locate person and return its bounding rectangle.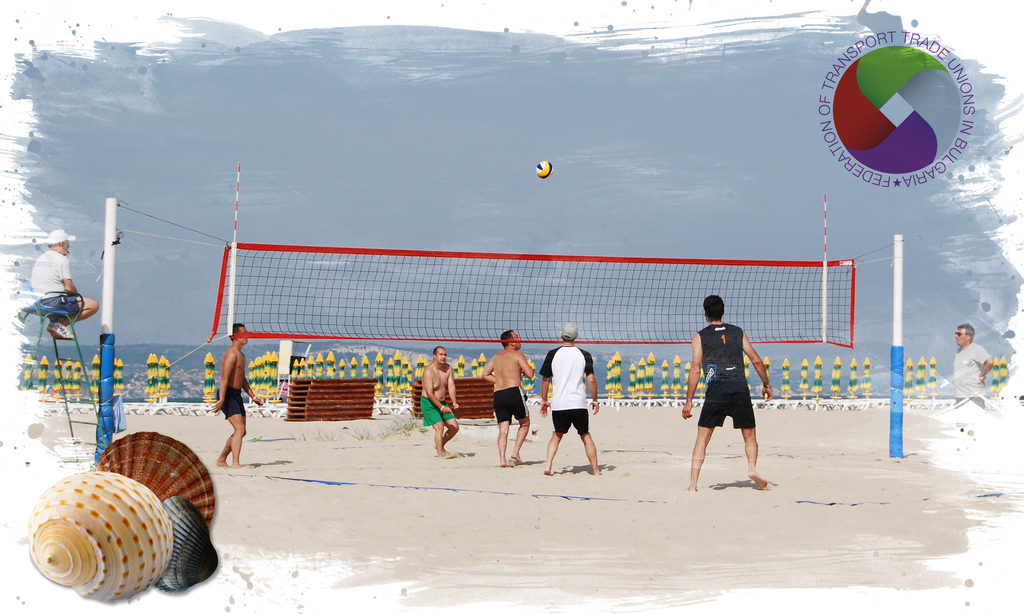
<region>29, 225, 101, 339</region>.
